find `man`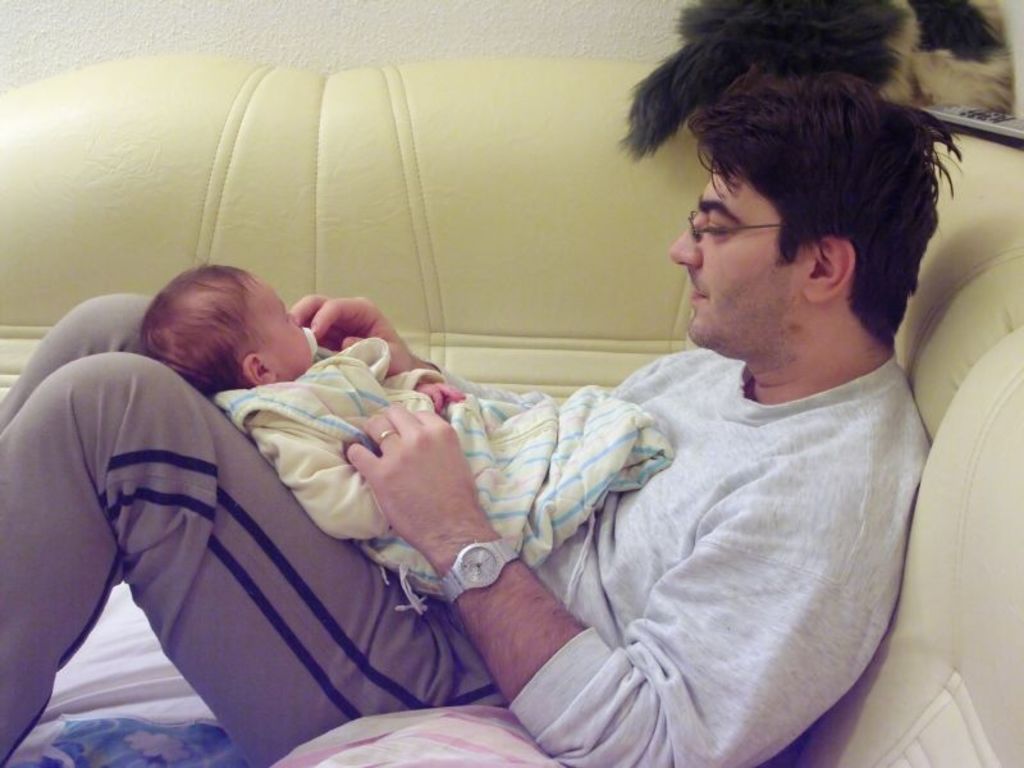
pyautogui.locateOnScreen(84, 73, 973, 750)
